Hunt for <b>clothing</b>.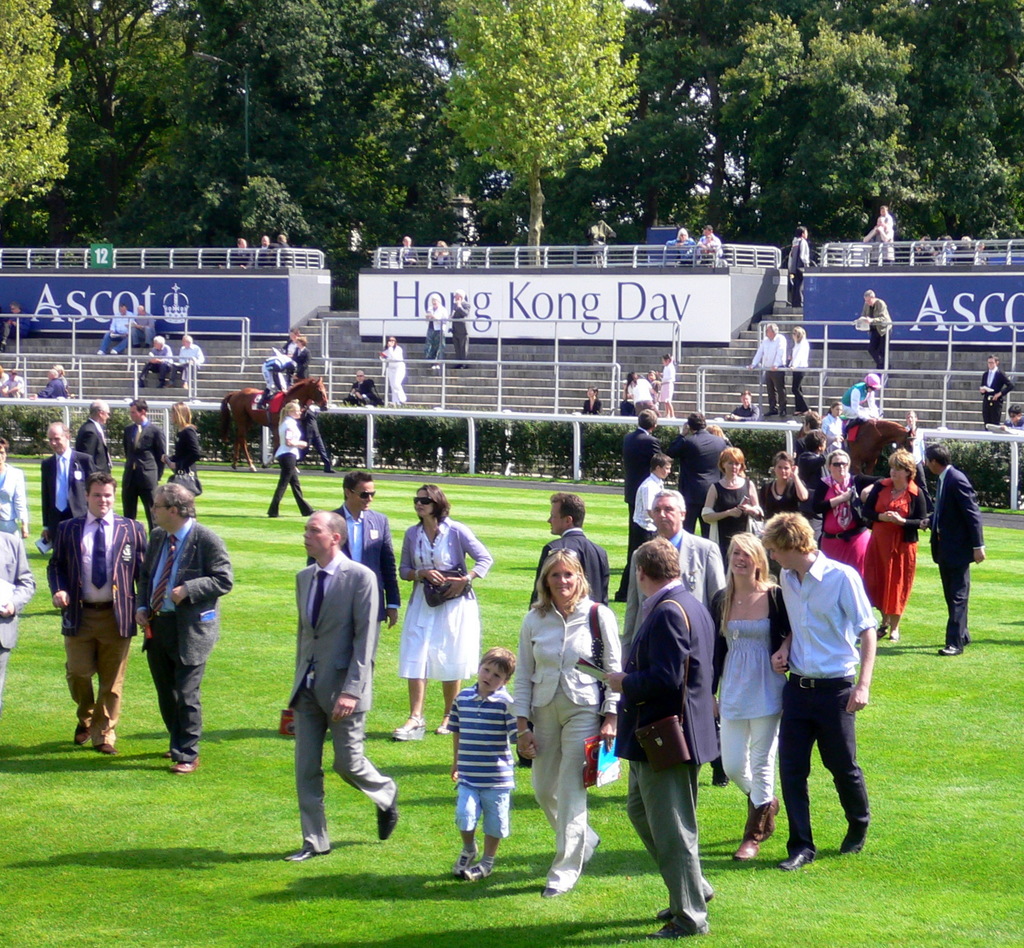
Hunted down at [left=40, top=441, right=93, bottom=544].
